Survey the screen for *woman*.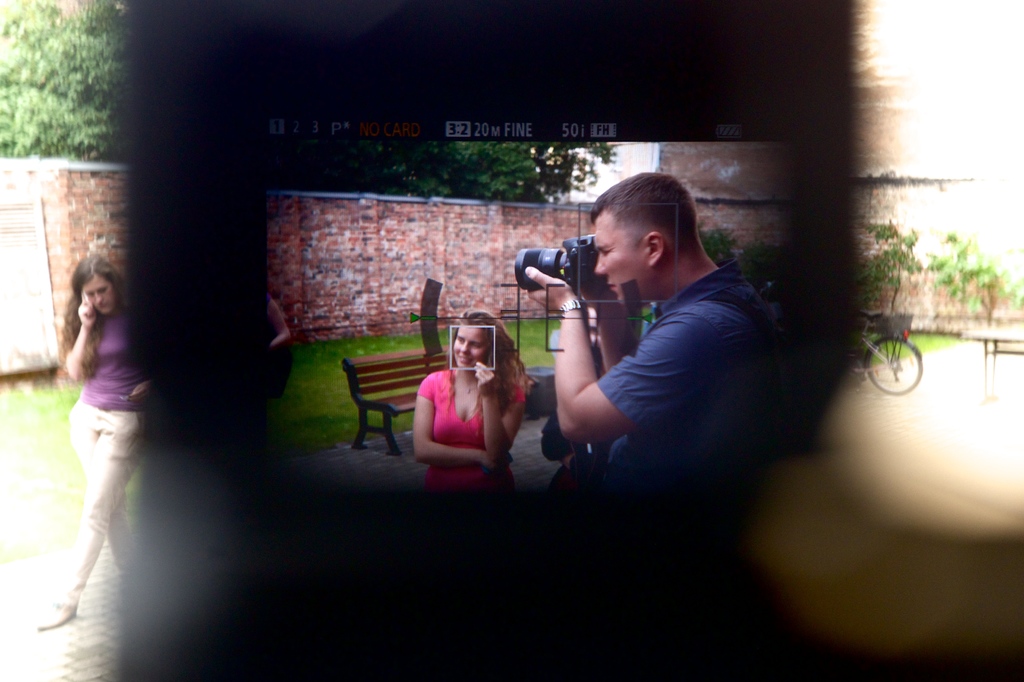
Survey found: bbox=(29, 228, 176, 637).
